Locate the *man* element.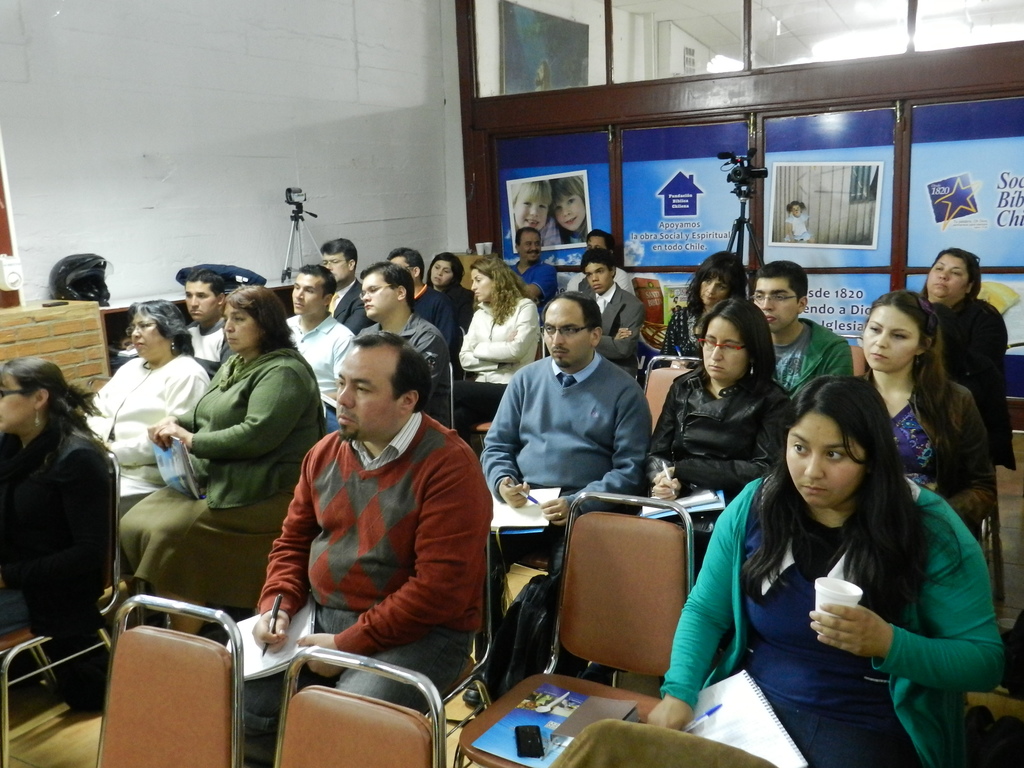
Element bbox: {"left": 512, "top": 228, "right": 556, "bottom": 308}.
